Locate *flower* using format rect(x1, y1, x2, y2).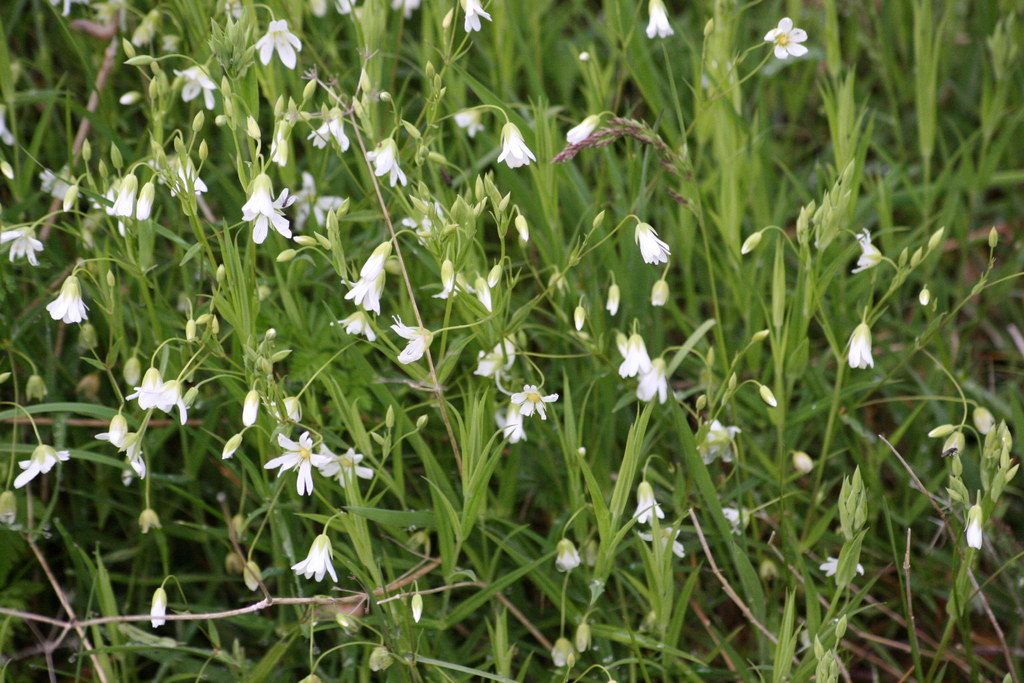
rect(45, 281, 89, 327).
